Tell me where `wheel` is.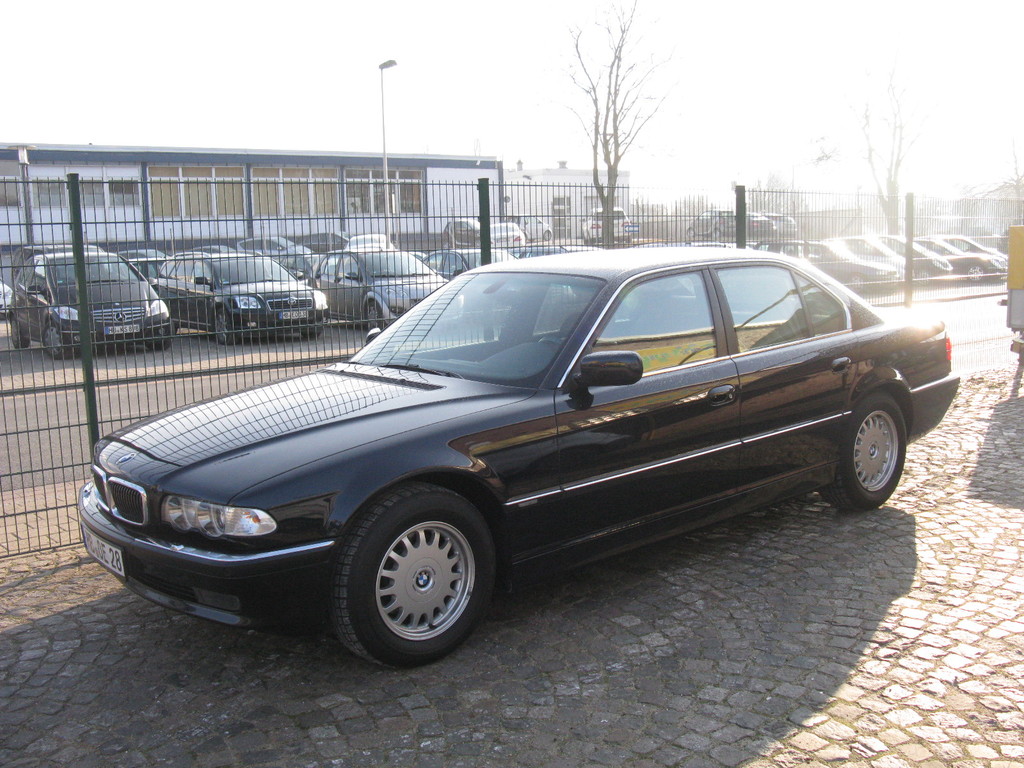
`wheel` is at bbox(145, 319, 179, 353).
